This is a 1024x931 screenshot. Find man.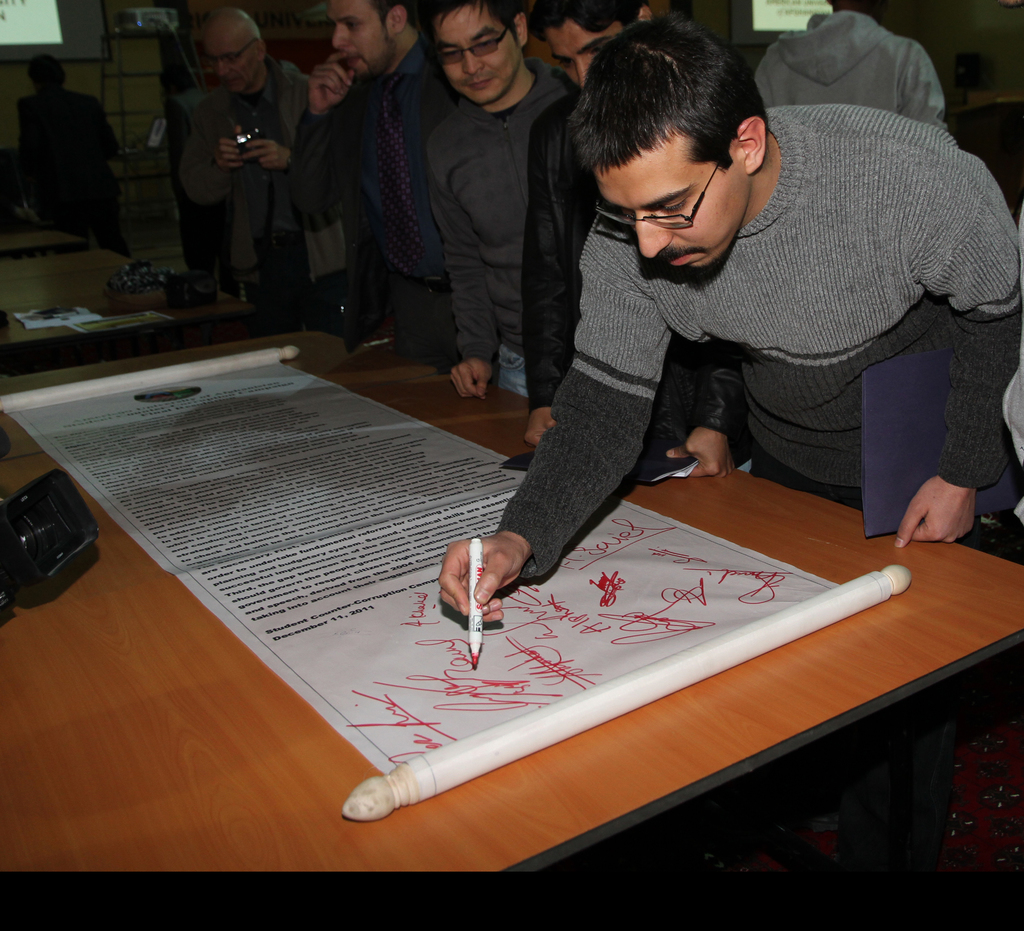
Bounding box: <region>275, 0, 447, 328</region>.
